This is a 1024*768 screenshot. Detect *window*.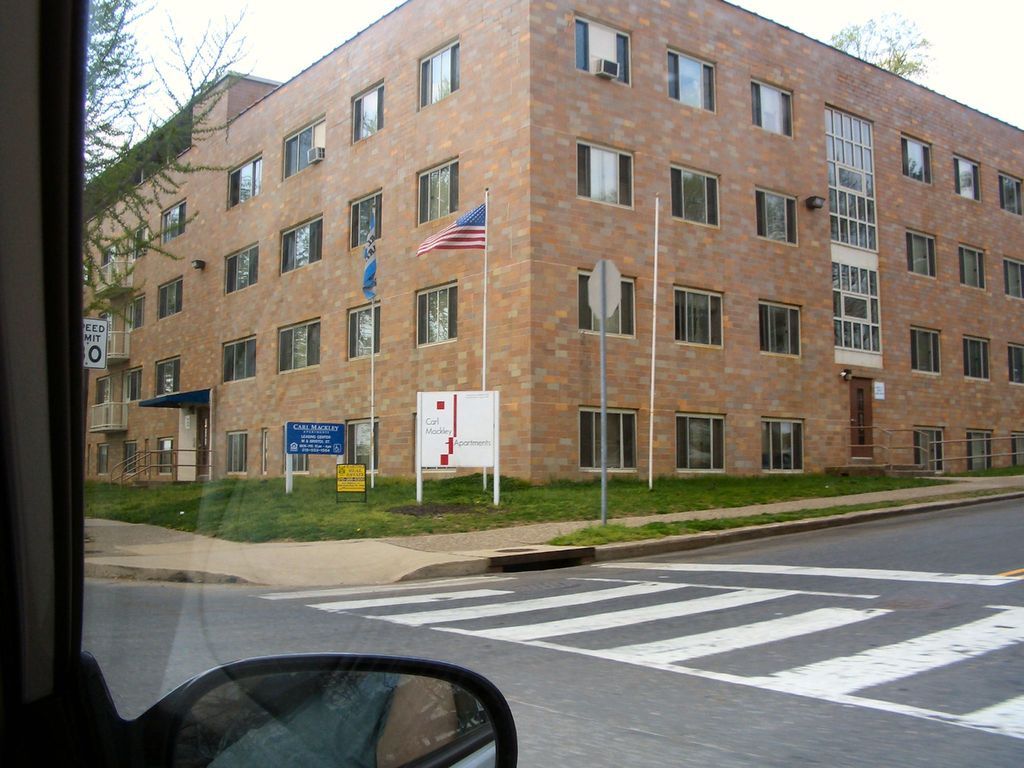
crop(1005, 260, 1023, 298).
